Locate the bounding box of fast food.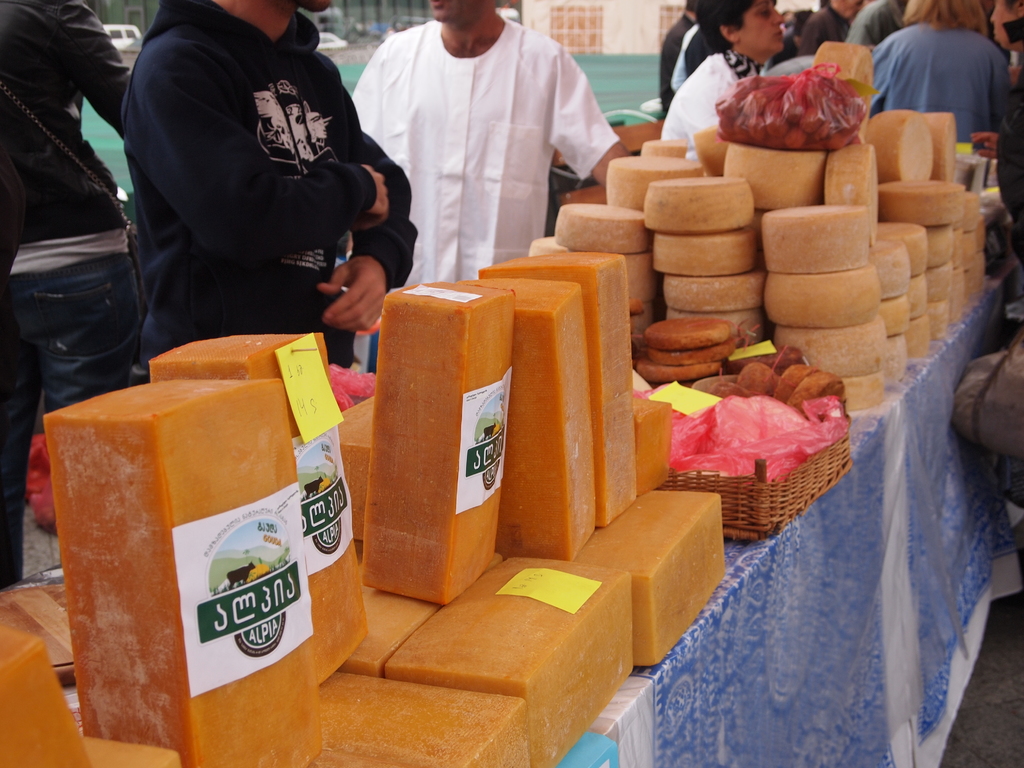
Bounding box: rect(761, 205, 865, 273).
